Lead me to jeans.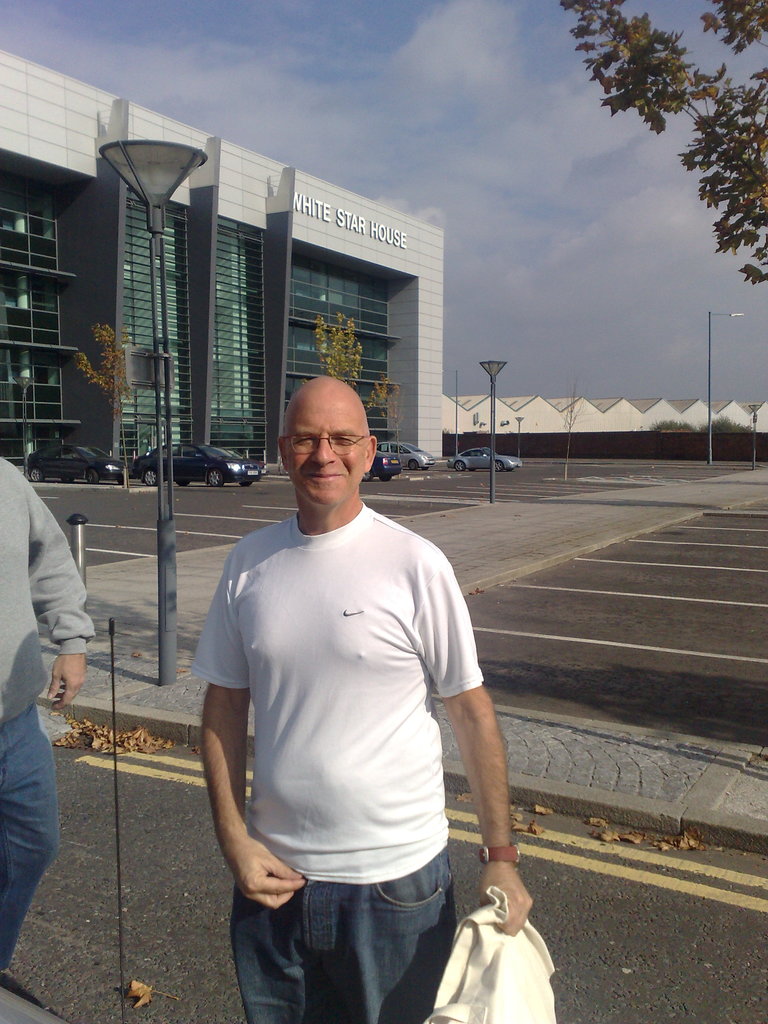
Lead to BBox(211, 838, 466, 979).
